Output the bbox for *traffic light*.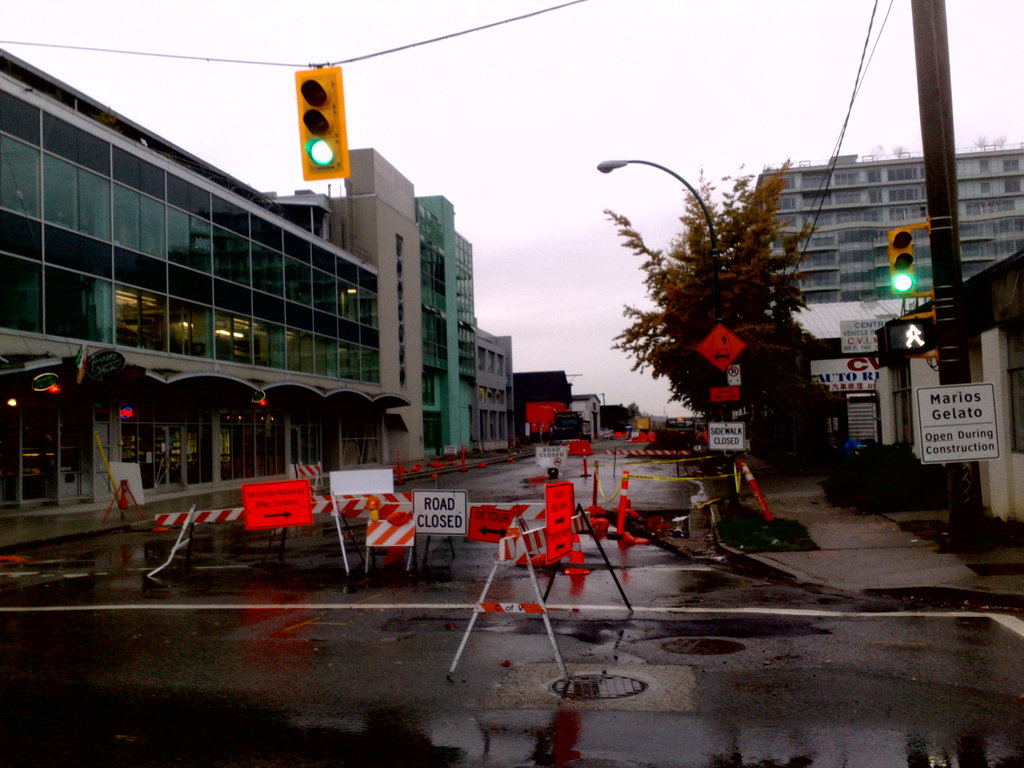
(left=293, top=64, right=350, bottom=184).
